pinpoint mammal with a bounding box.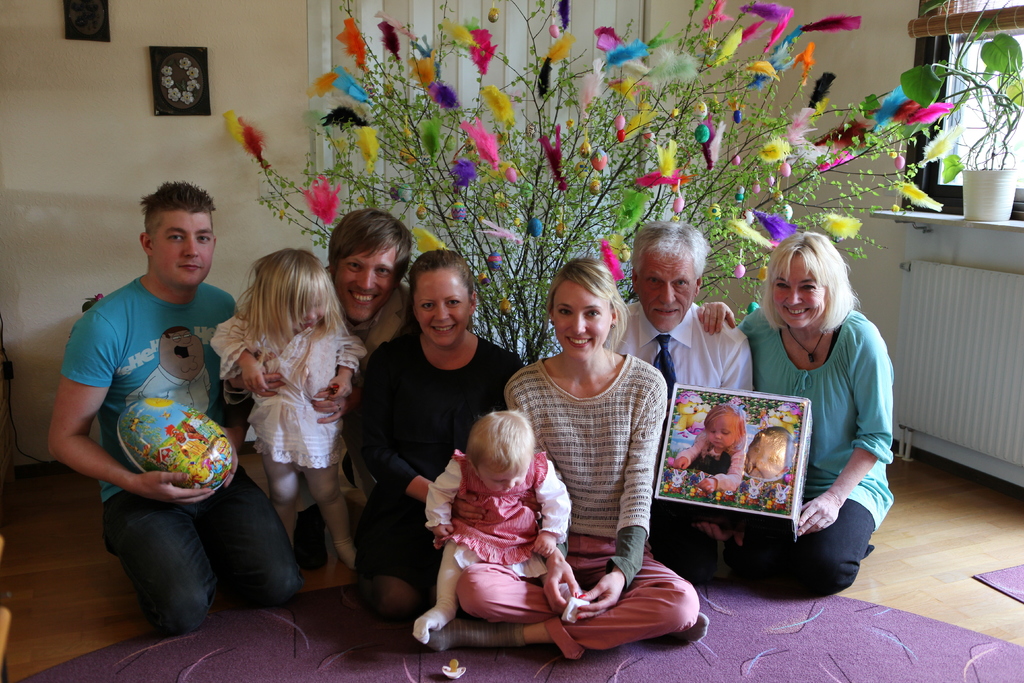
47:179:307:633.
